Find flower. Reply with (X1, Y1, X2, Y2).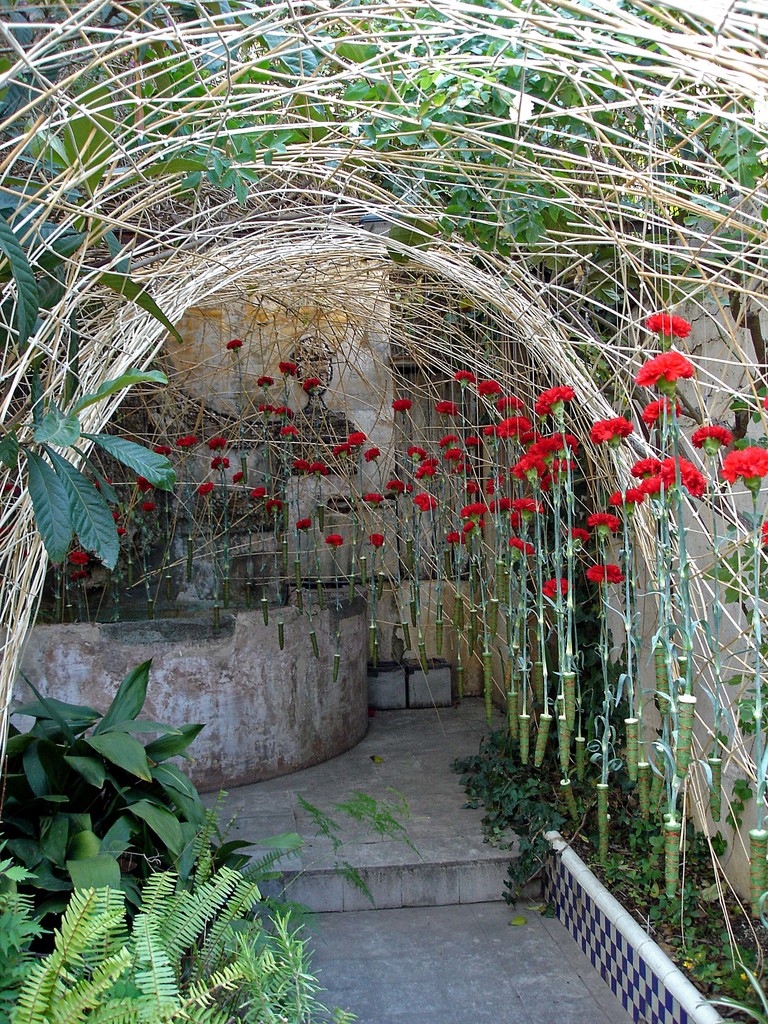
(230, 467, 244, 488).
